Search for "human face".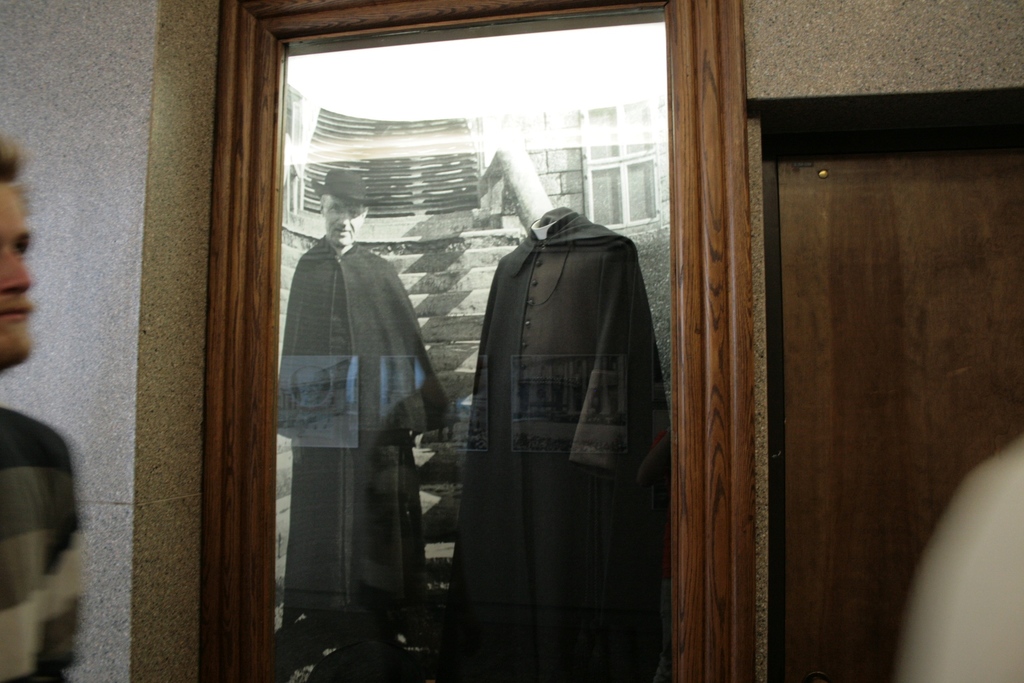
Found at 323 201 365 248.
